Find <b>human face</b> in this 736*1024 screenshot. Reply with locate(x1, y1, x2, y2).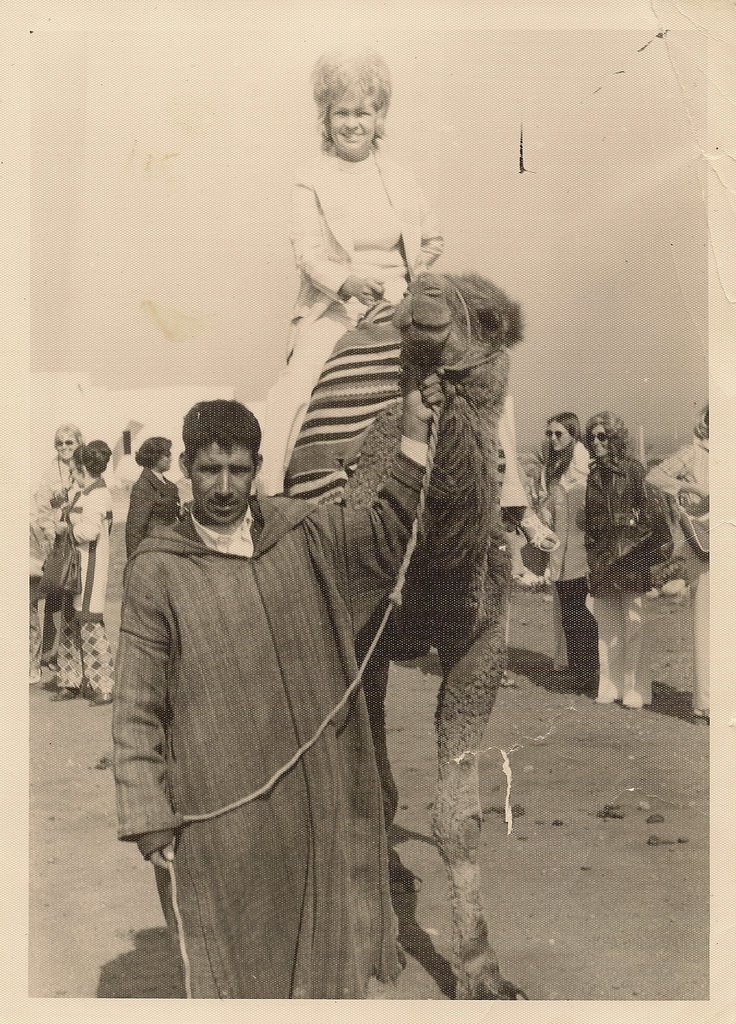
locate(321, 82, 385, 155).
